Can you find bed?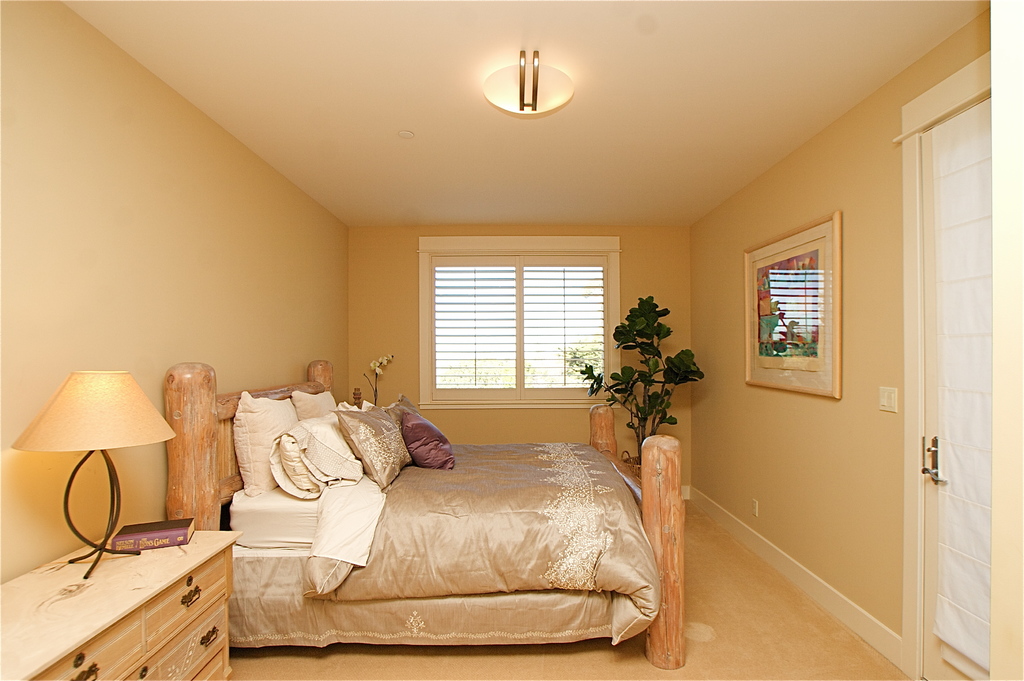
Yes, bounding box: <region>194, 360, 698, 654</region>.
